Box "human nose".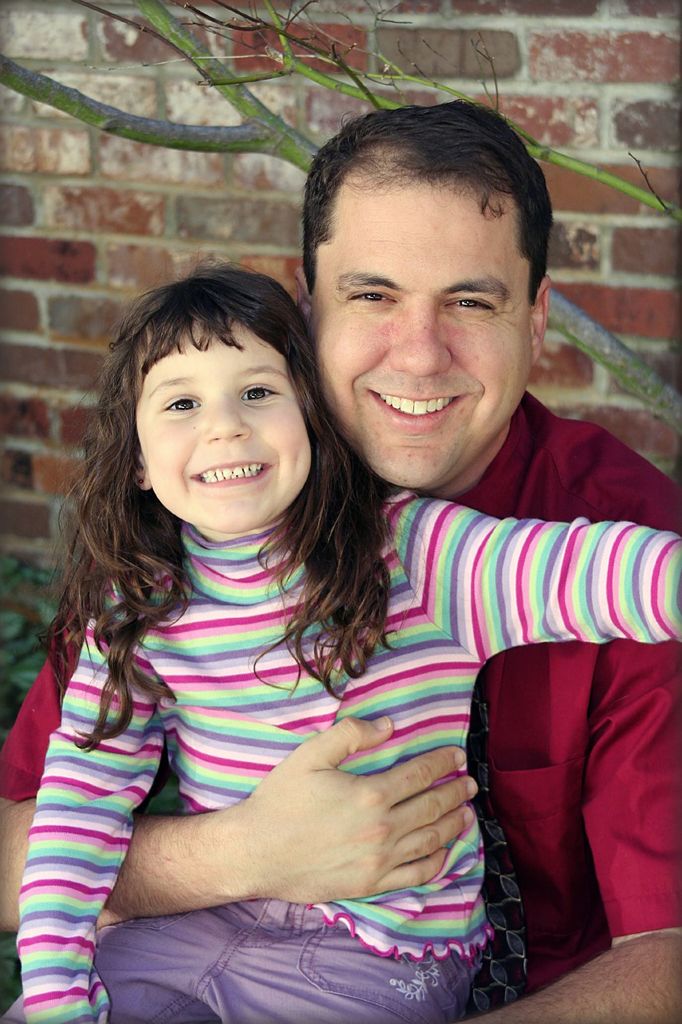
box=[199, 399, 248, 442].
